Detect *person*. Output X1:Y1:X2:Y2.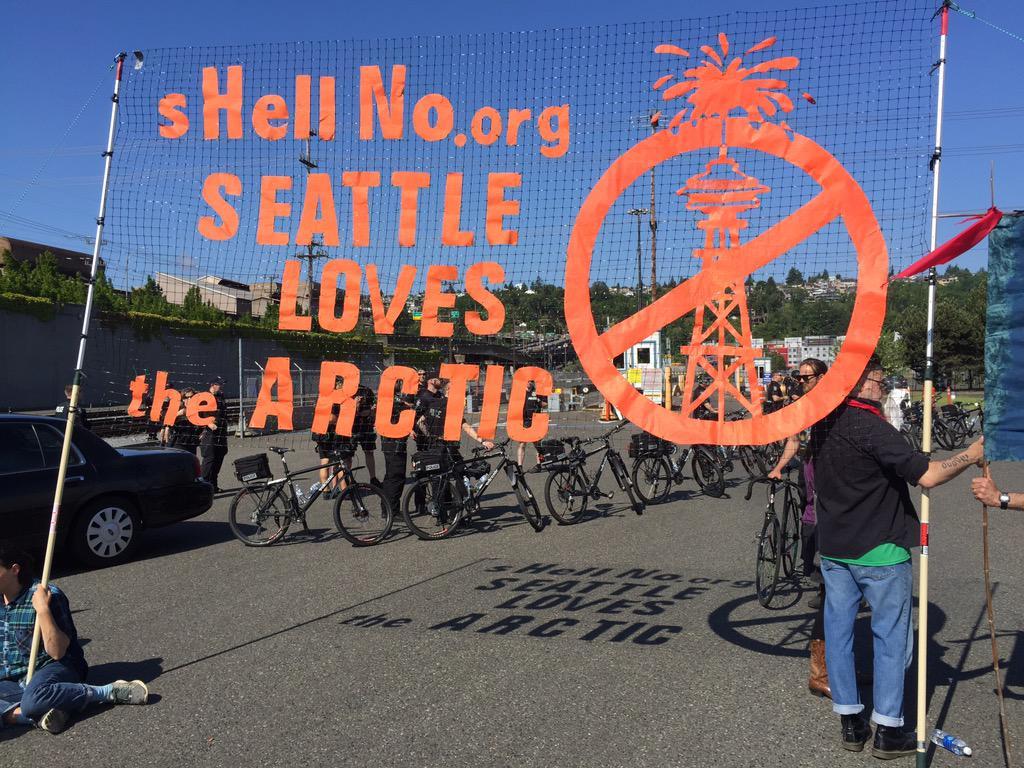
57:380:85:426.
